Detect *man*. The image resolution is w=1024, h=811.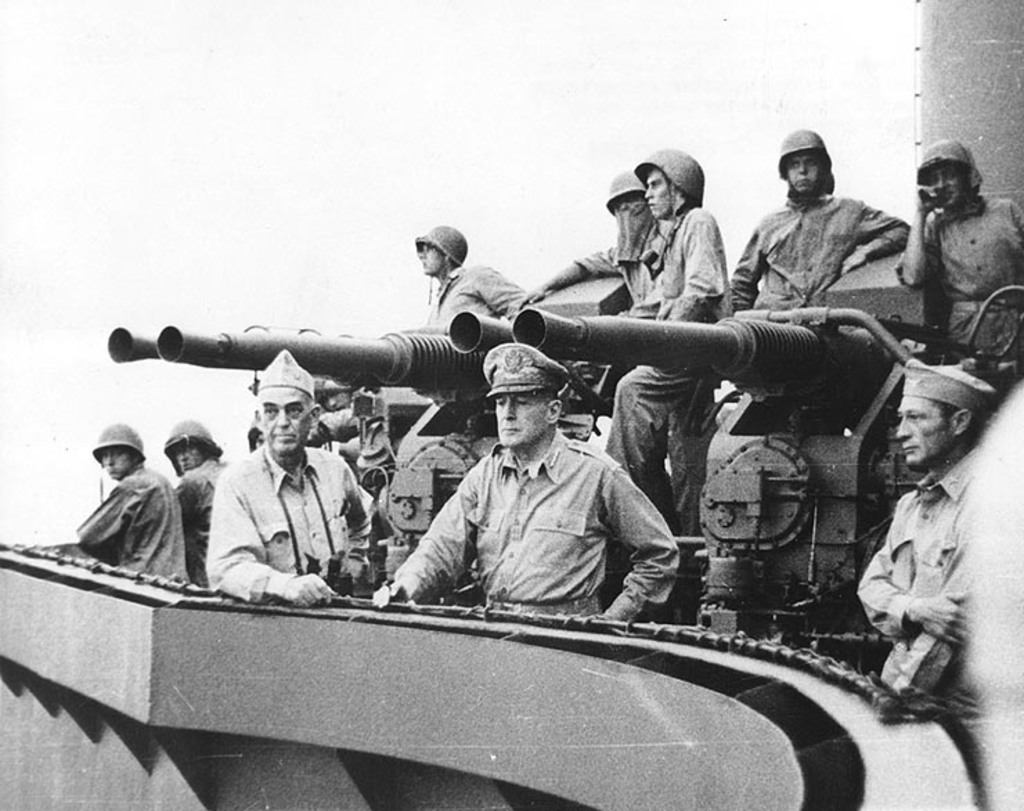
box=[599, 148, 726, 626].
